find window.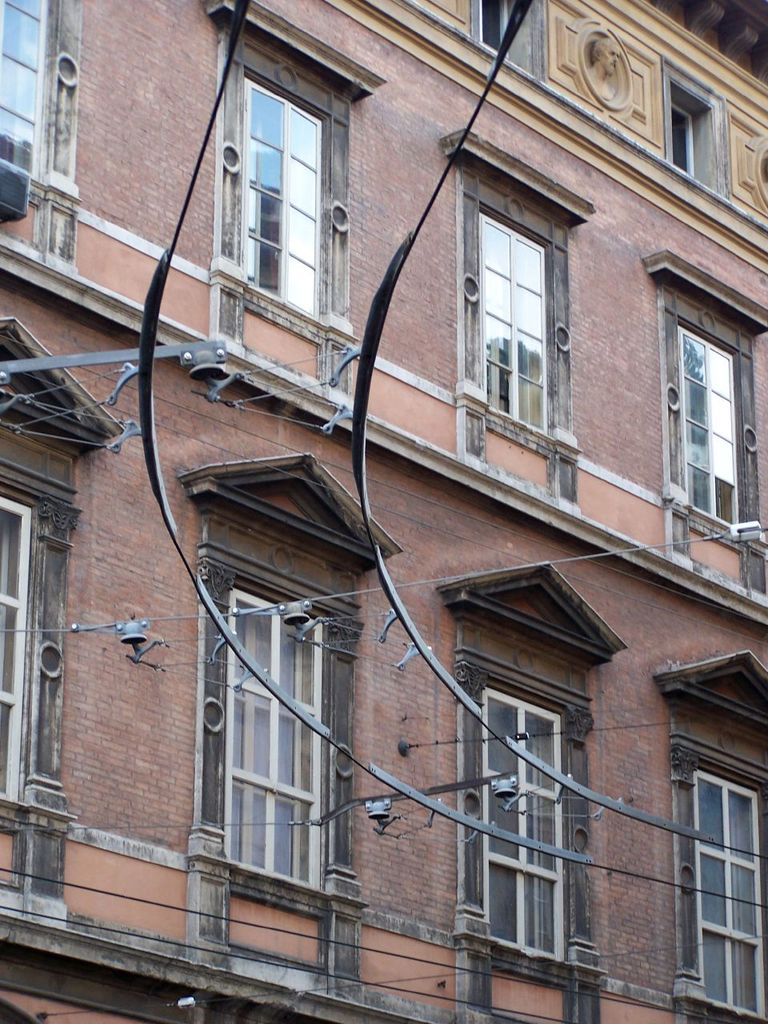
BBox(445, 130, 596, 448).
